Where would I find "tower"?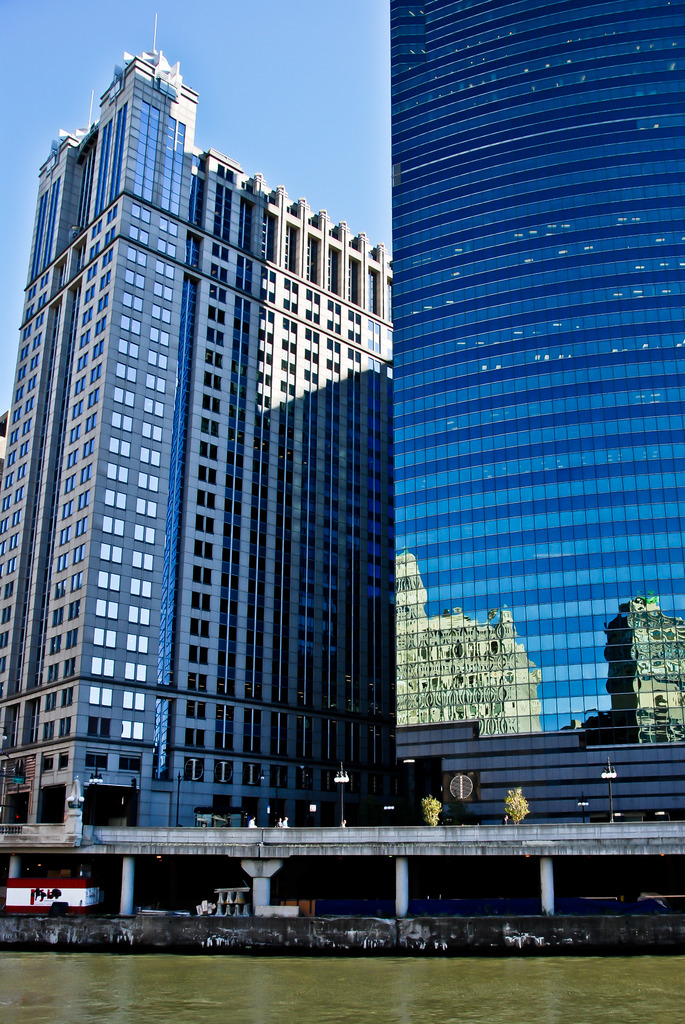
At Rect(3, 63, 408, 918).
